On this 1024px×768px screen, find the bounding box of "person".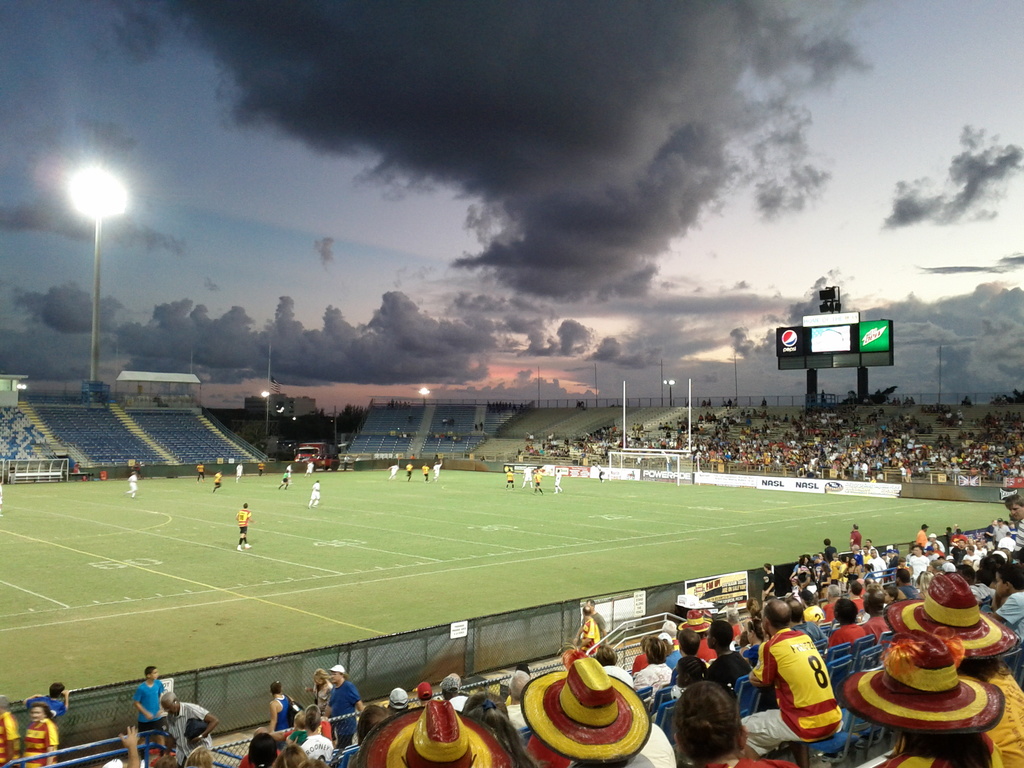
Bounding box: region(306, 463, 314, 478).
